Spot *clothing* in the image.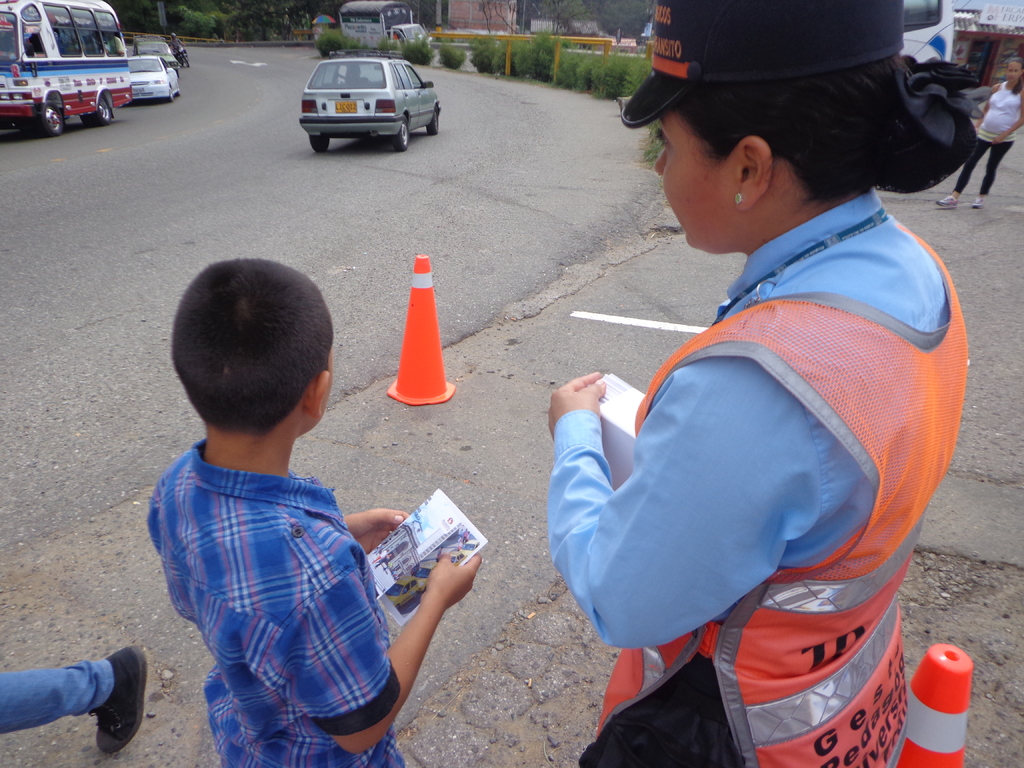
*clothing* found at [x1=956, y1=81, x2=1022, y2=195].
